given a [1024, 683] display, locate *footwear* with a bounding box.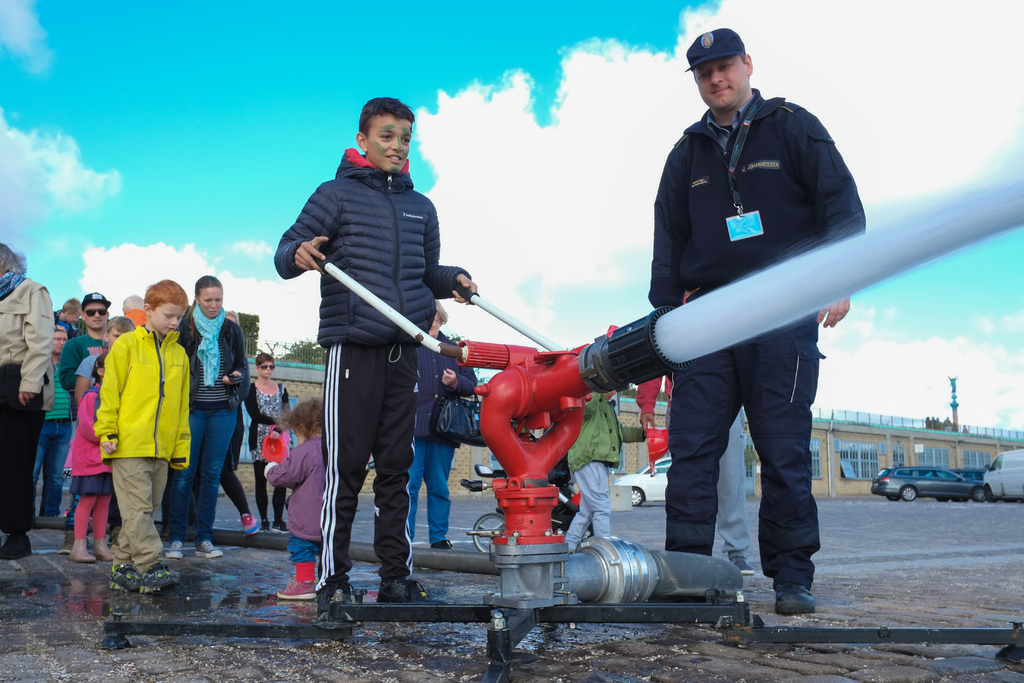
Located: (left=136, top=562, right=177, bottom=596).
